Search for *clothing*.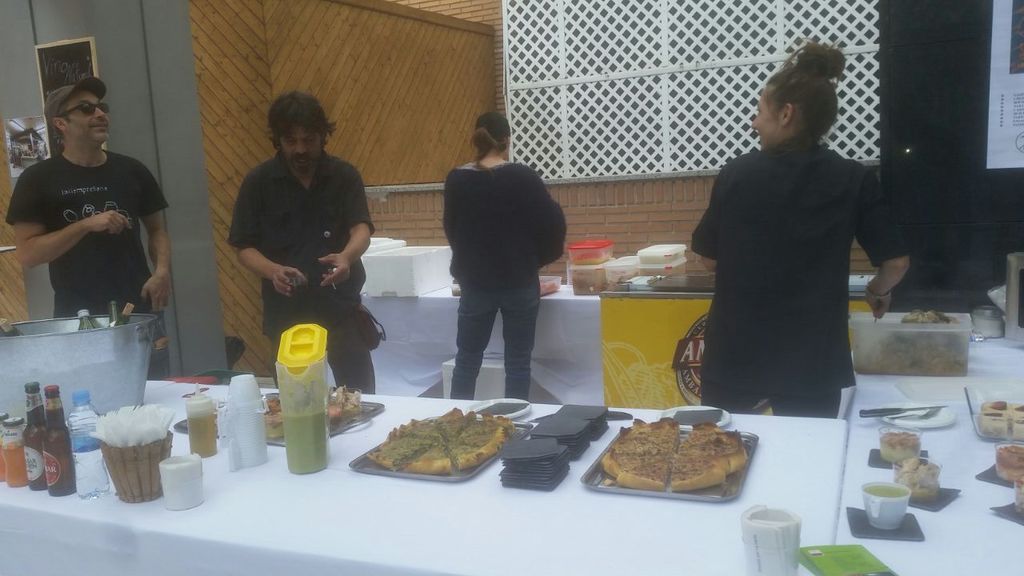
Found at crop(2, 136, 174, 379).
